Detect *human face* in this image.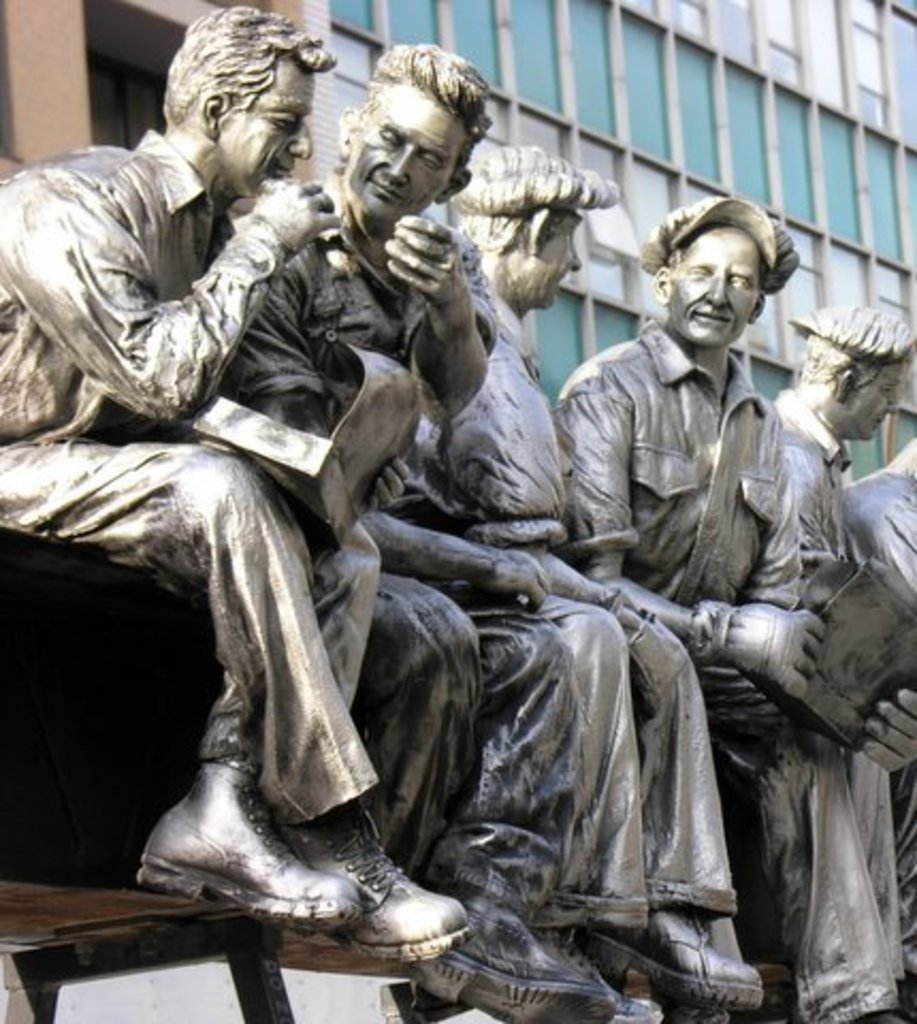
Detection: <region>230, 49, 324, 209</region>.
